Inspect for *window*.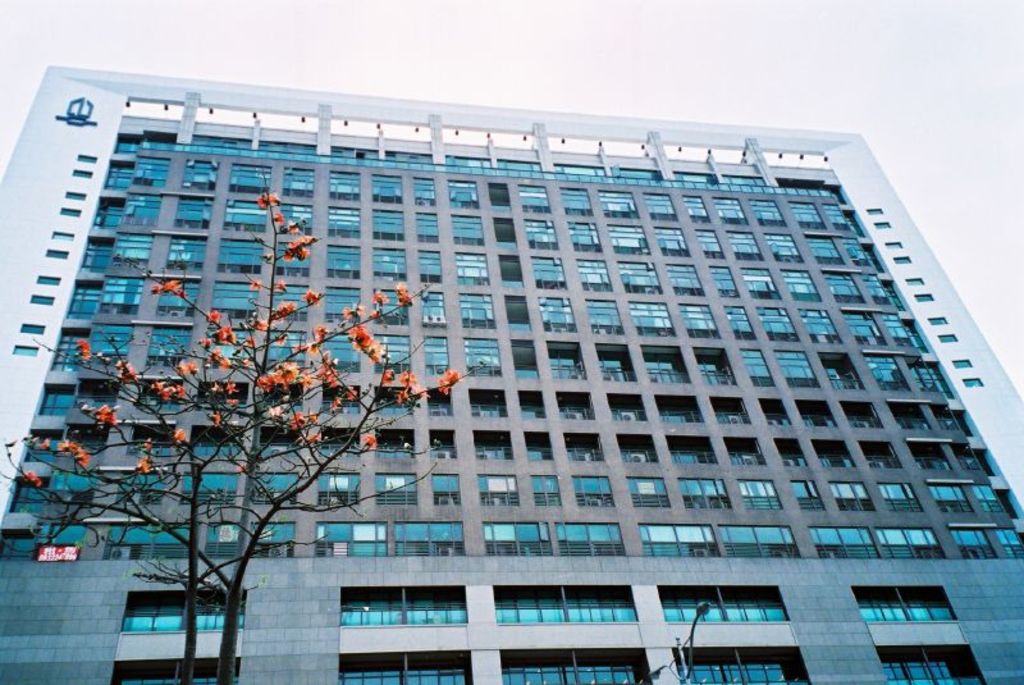
Inspection: bbox(282, 169, 314, 196).
